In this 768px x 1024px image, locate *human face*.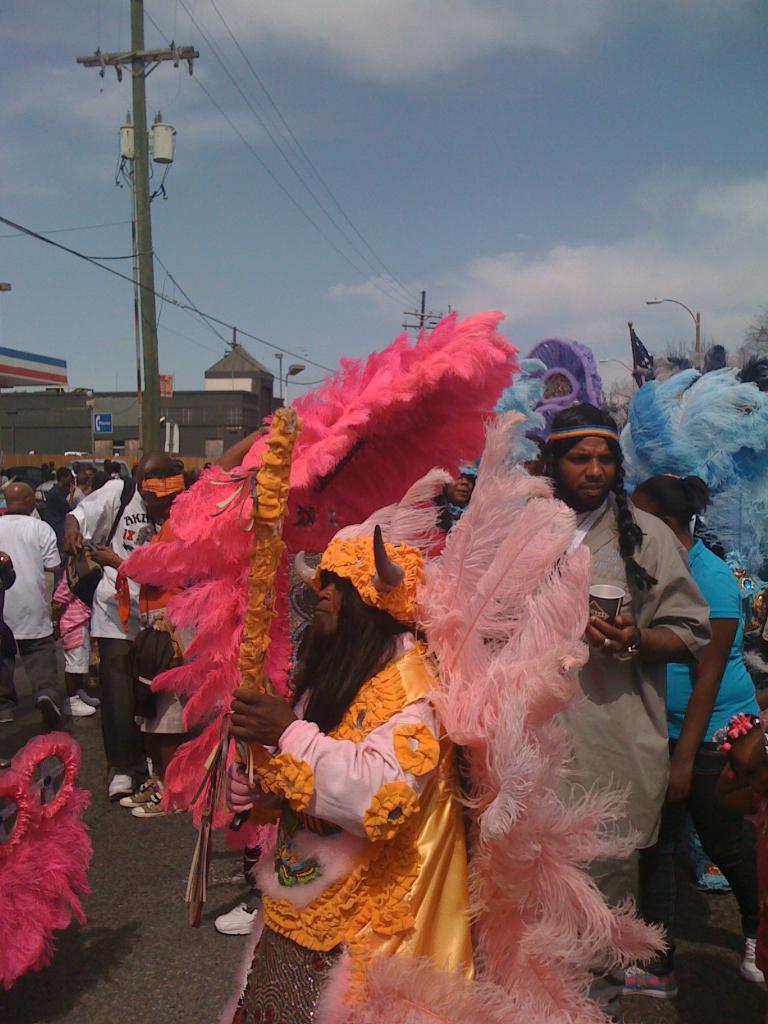
Bounding box: locate(558, 435, 617, 510).
